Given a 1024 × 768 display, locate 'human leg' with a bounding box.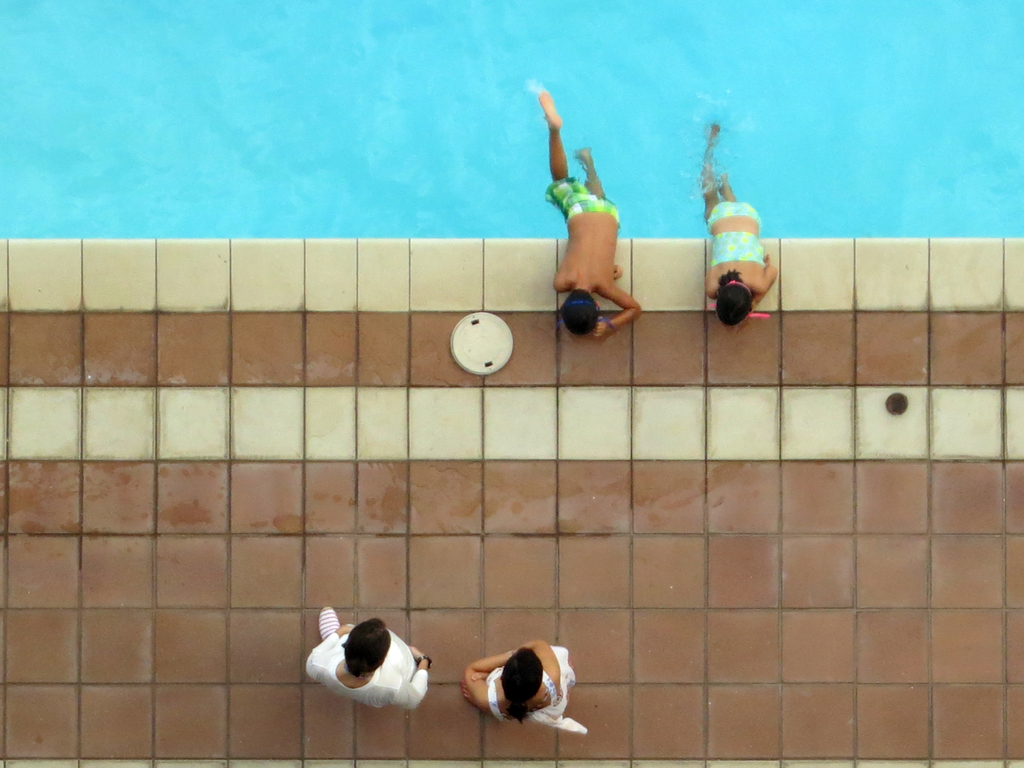
Located: (720,167,744,200).
